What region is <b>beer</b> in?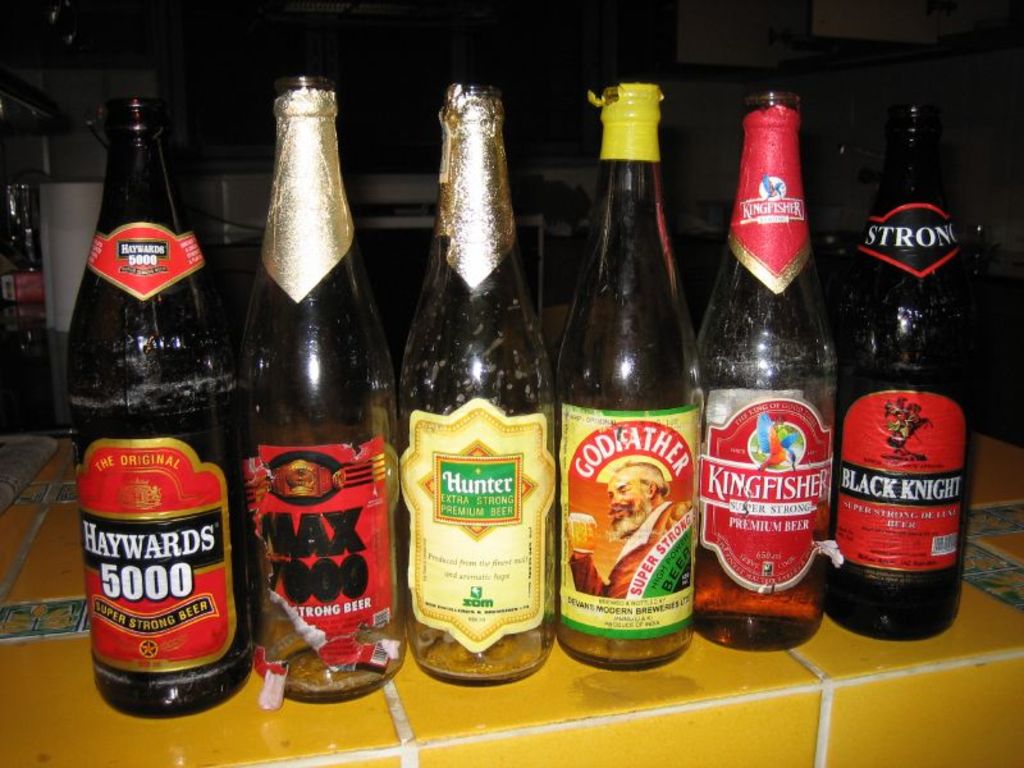
(x1=376, y1=72, x2=557, y2=696).
